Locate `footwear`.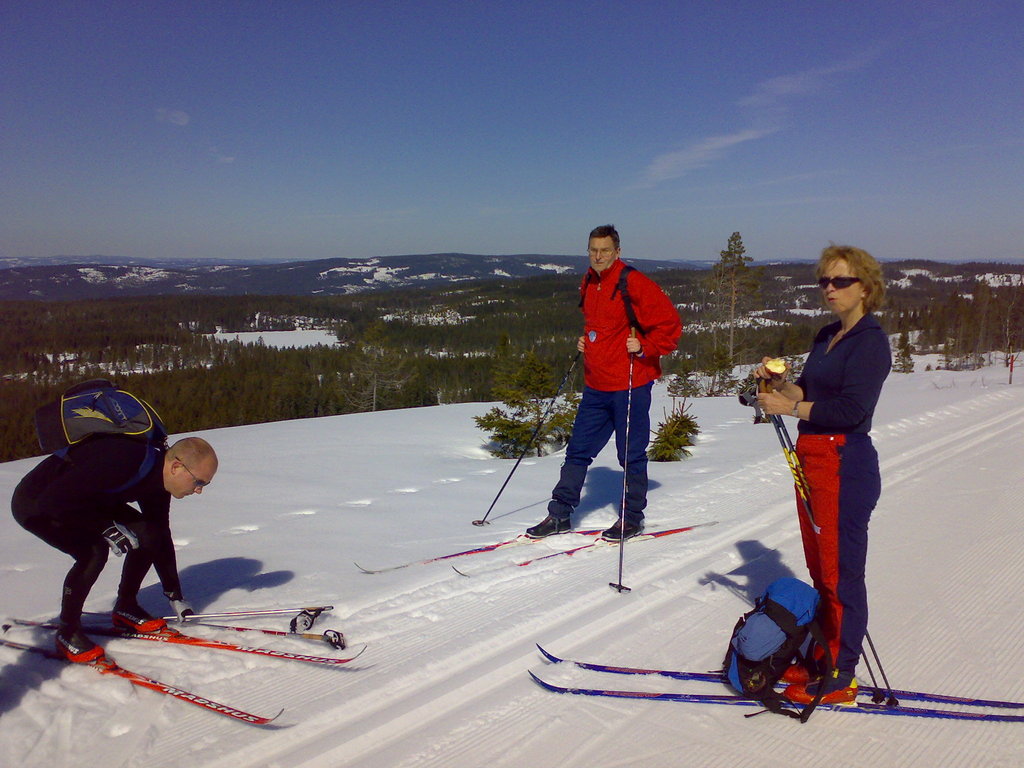
Bounding box: <box>781,659,828,682</box>.
